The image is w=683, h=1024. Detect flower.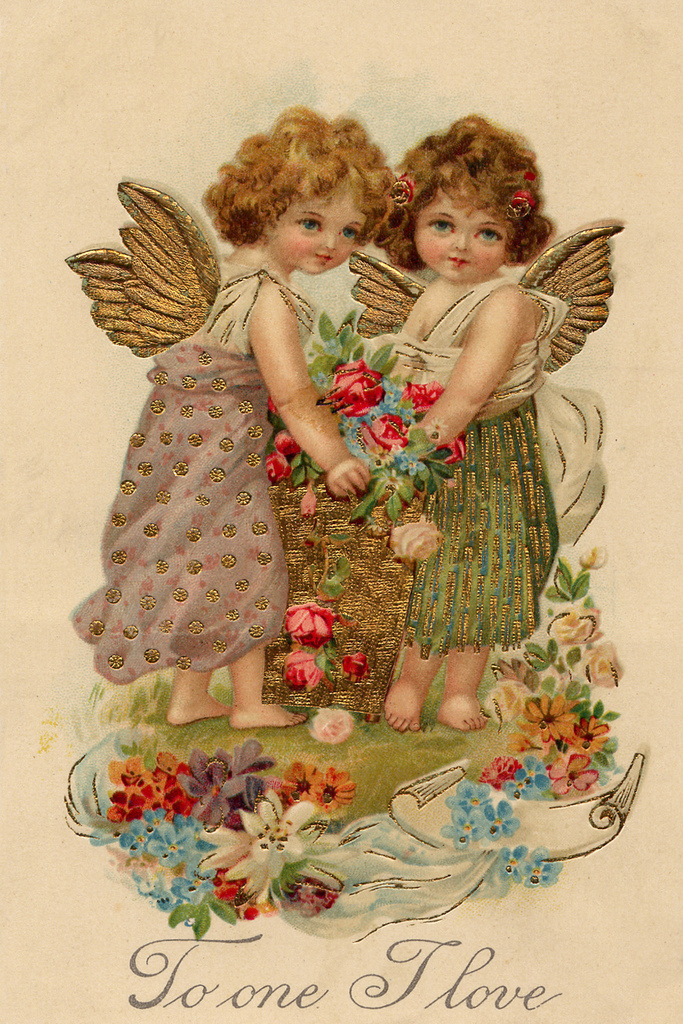
Detection: [left=568, top=719, right=611, bottom=748].
